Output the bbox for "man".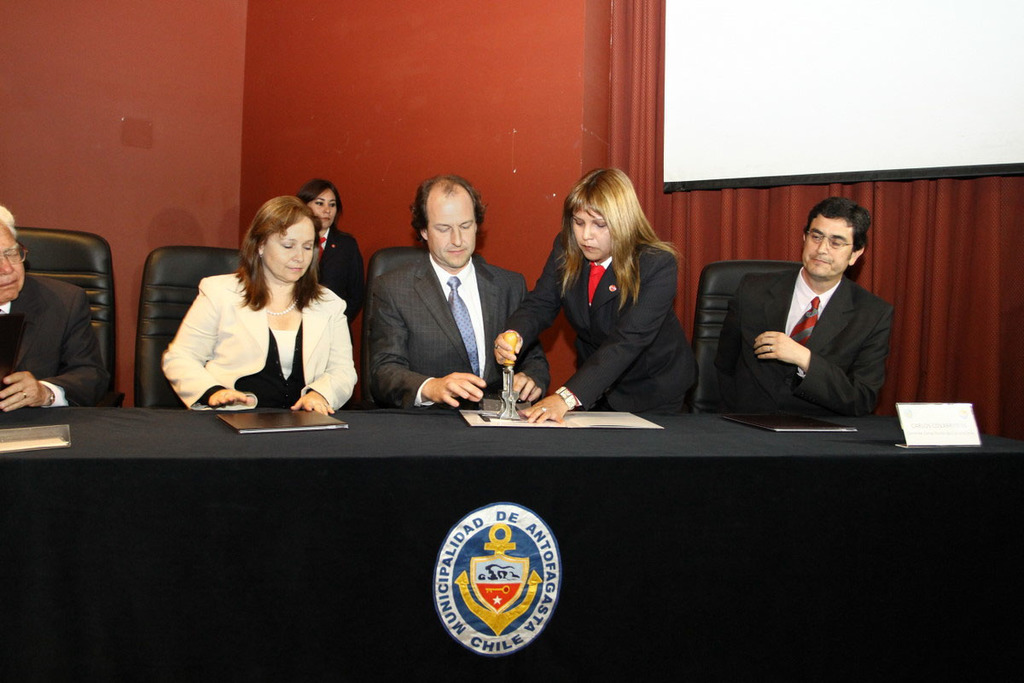
0, 204, 108, 418.
